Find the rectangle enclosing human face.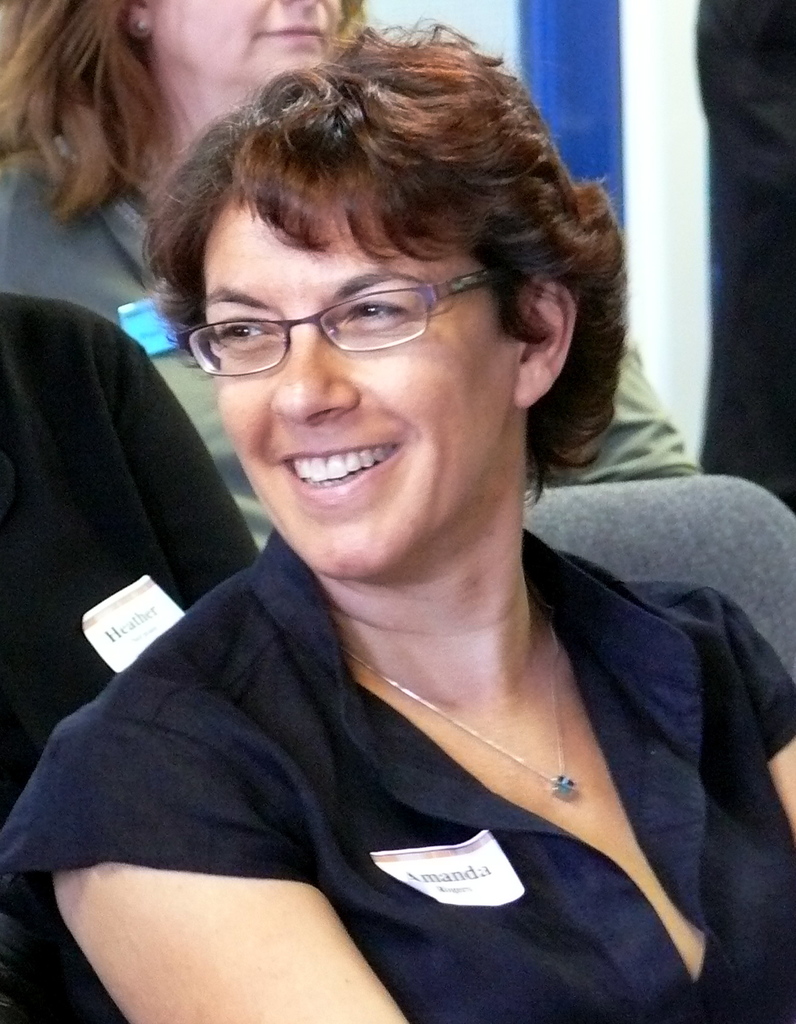
bbox=[198, 204, 510, 585].
